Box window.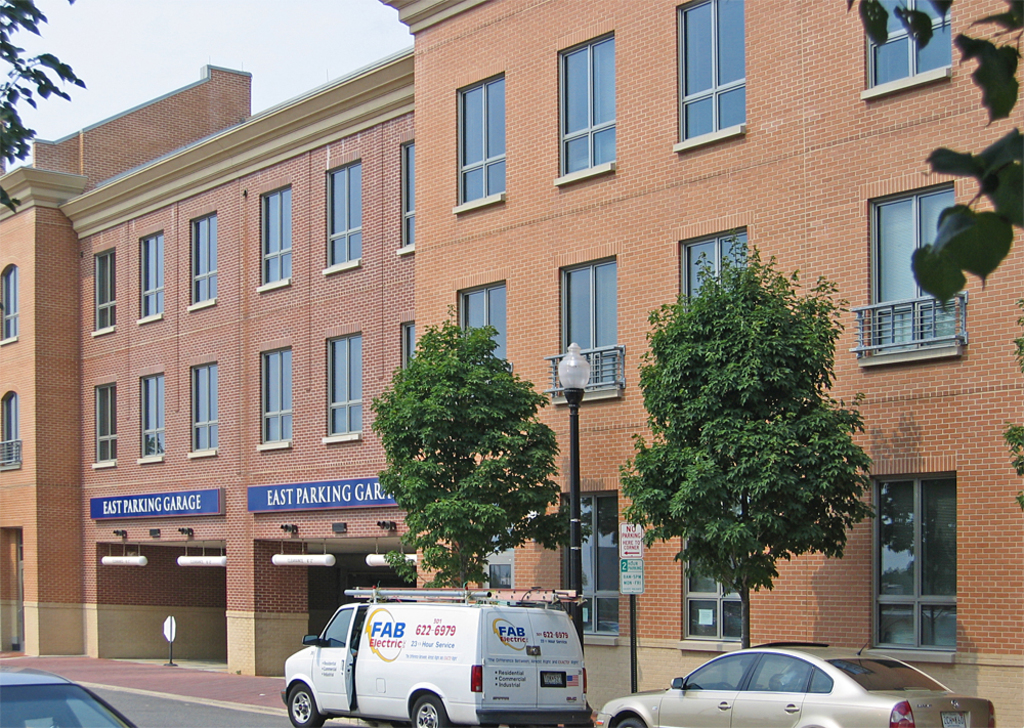
locate(673, 224, 762, 314).
